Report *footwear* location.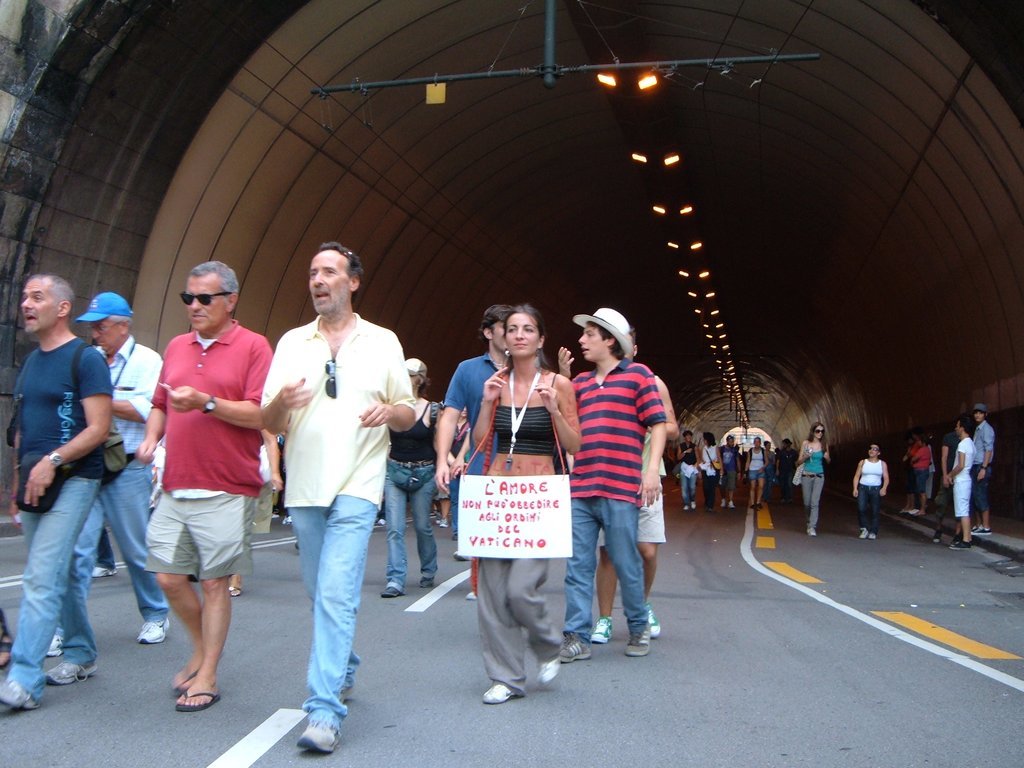
Report: detection(420, 575, 430, 585).
